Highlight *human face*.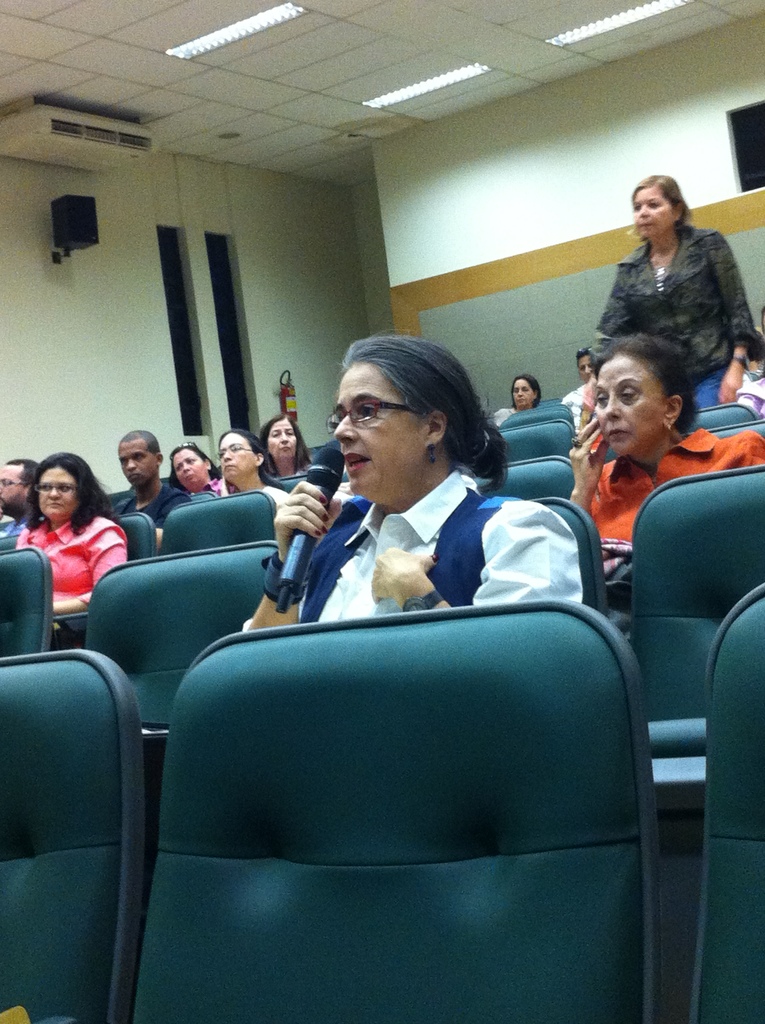
Highlighted region: {"left": 220, "top": 432, "right": 257, "bottom": 474}.
